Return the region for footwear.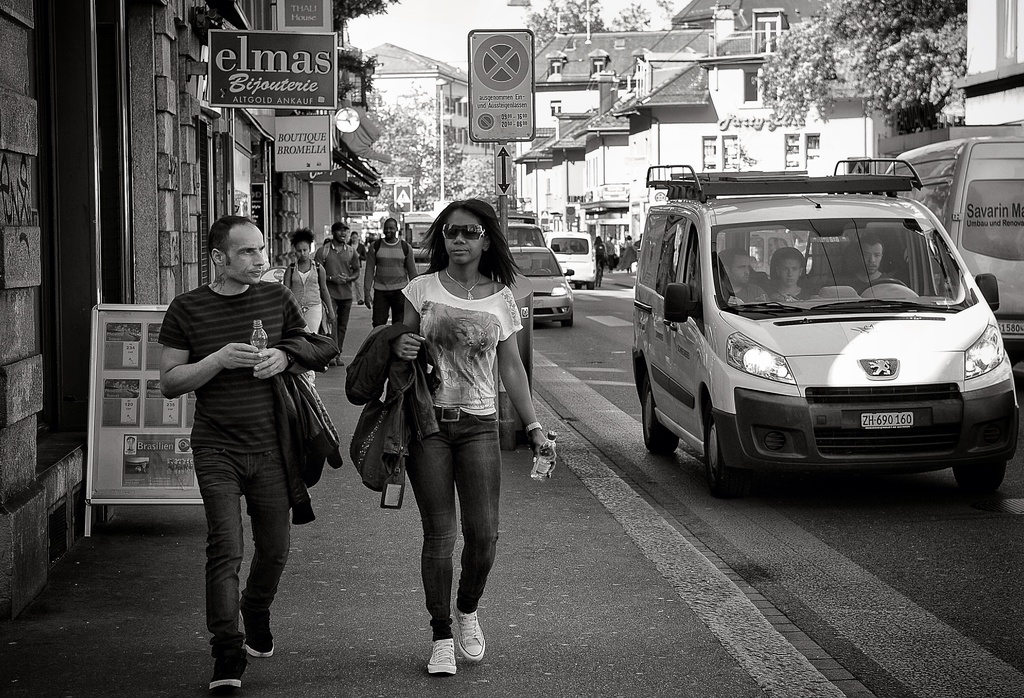
(243,603,274,656).
